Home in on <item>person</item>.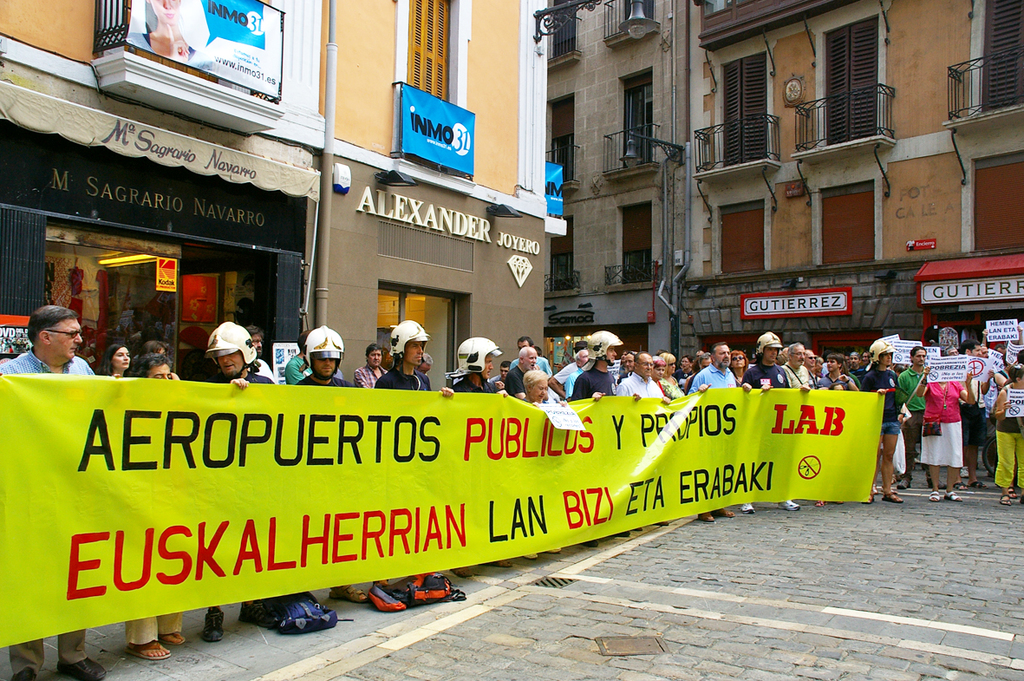
Homed in at box=[3, 298, 116, 680].
